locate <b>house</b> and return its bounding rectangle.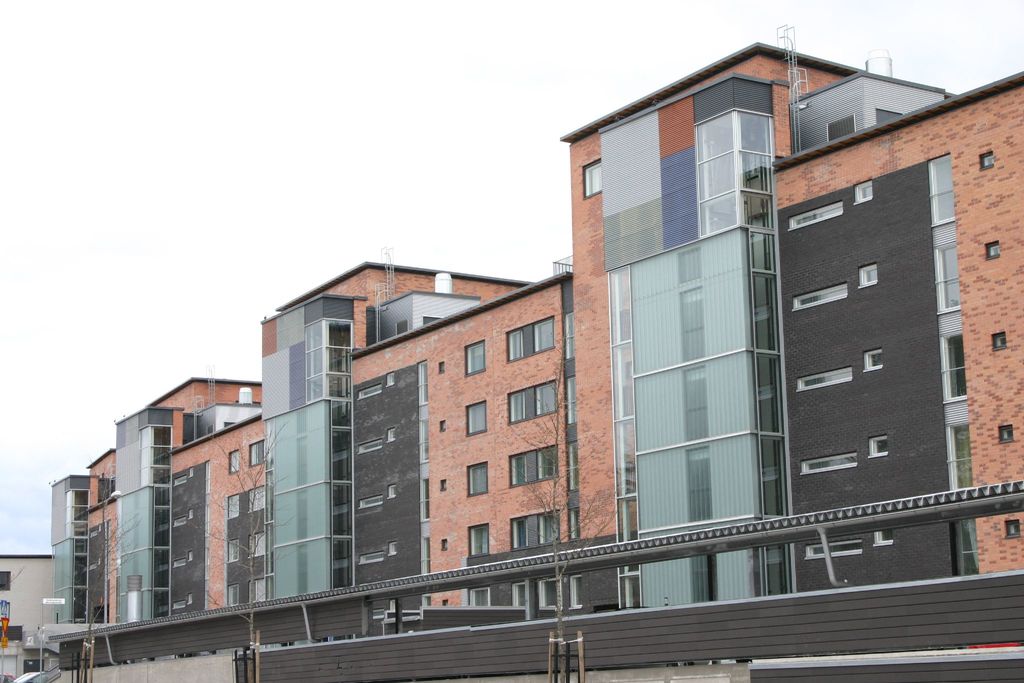
<box>204,385,271,627</box>.
